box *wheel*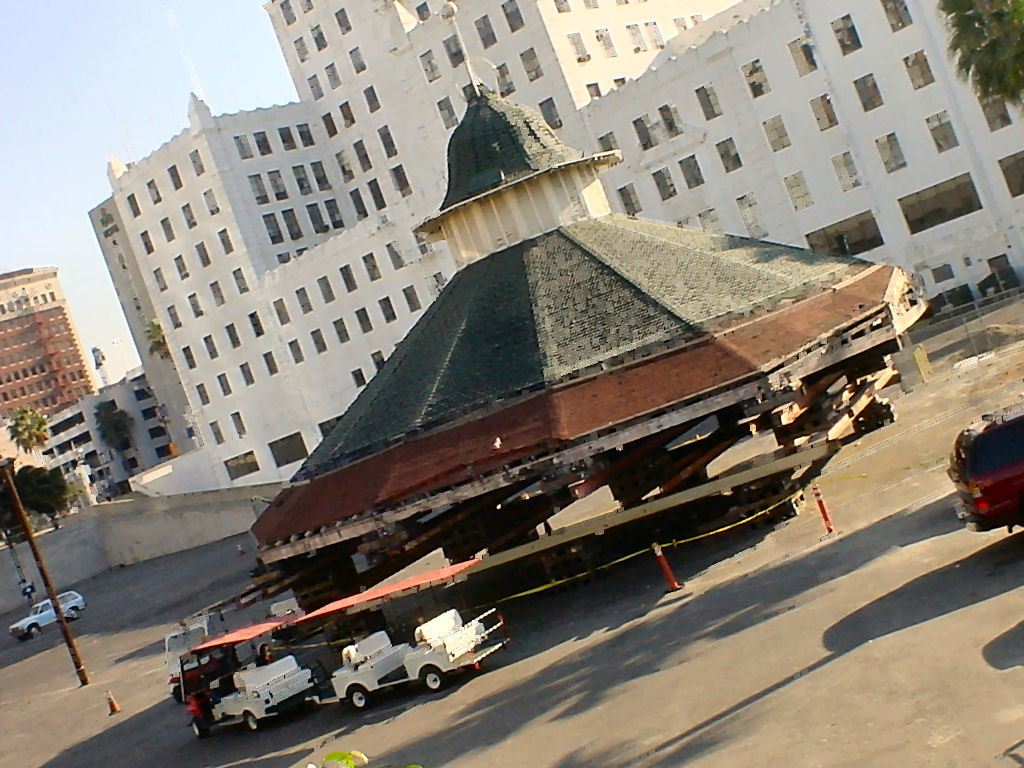
{"x1": 171, "y1": 688, "x2": 190, "y2": 707}
